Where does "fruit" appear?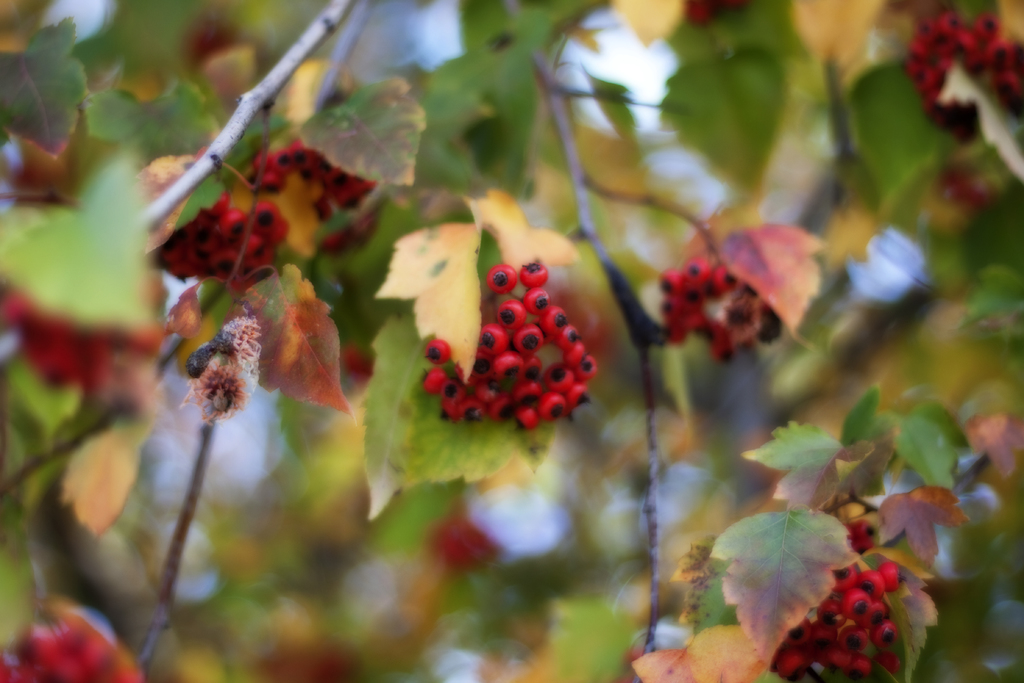
Appears at <region>847, 515, 882, 554</region>.
